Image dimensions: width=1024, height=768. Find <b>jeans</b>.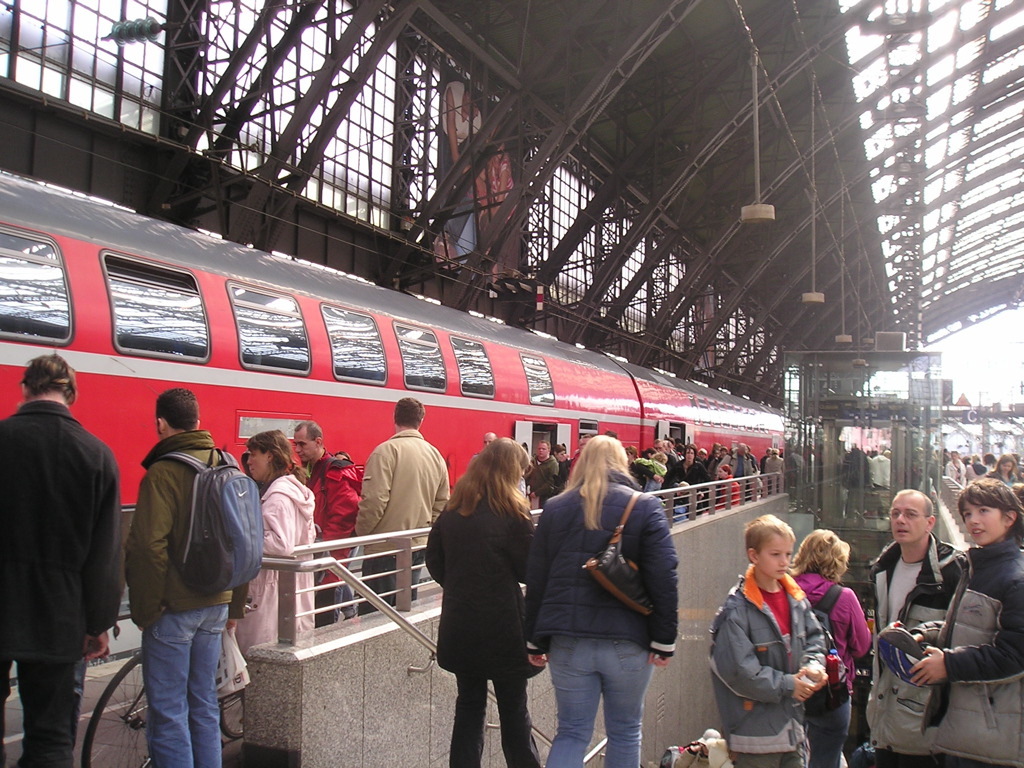
[538, 630, 657, 767].
